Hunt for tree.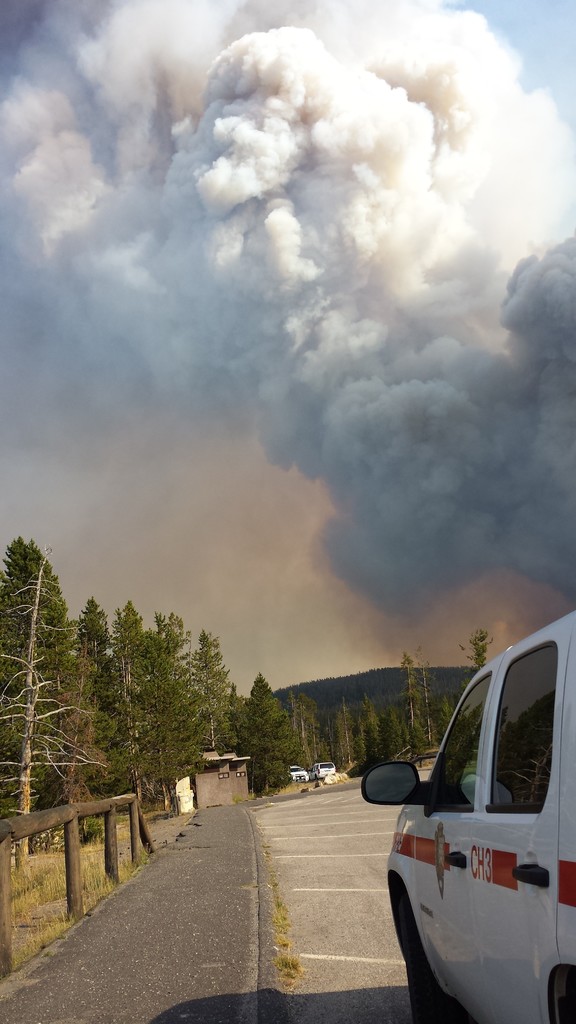
Hunted down at [left=1, top=522, right=88, bottom=804].
